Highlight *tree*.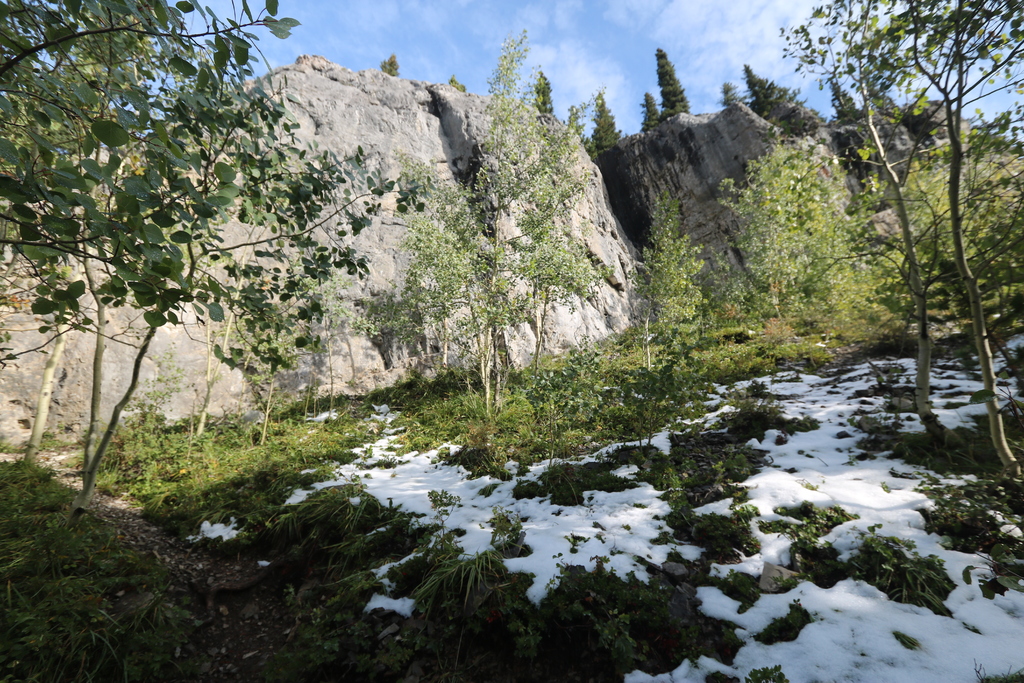
Highlighted region: crop(566, 105, 590, 154).
